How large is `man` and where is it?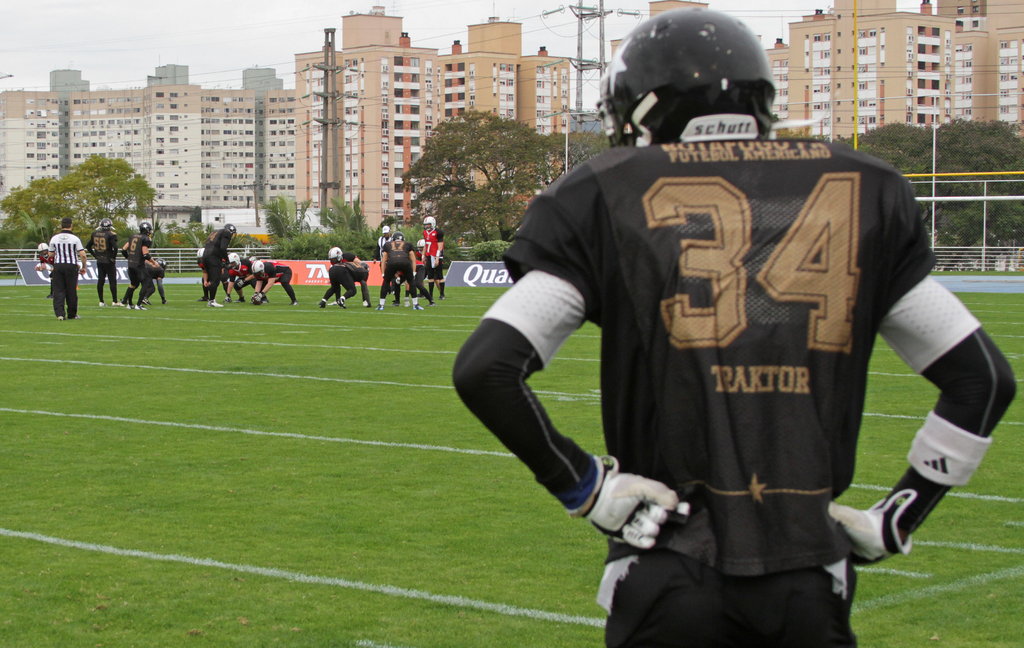
Bounding box: (378, 228, 401, 302).
